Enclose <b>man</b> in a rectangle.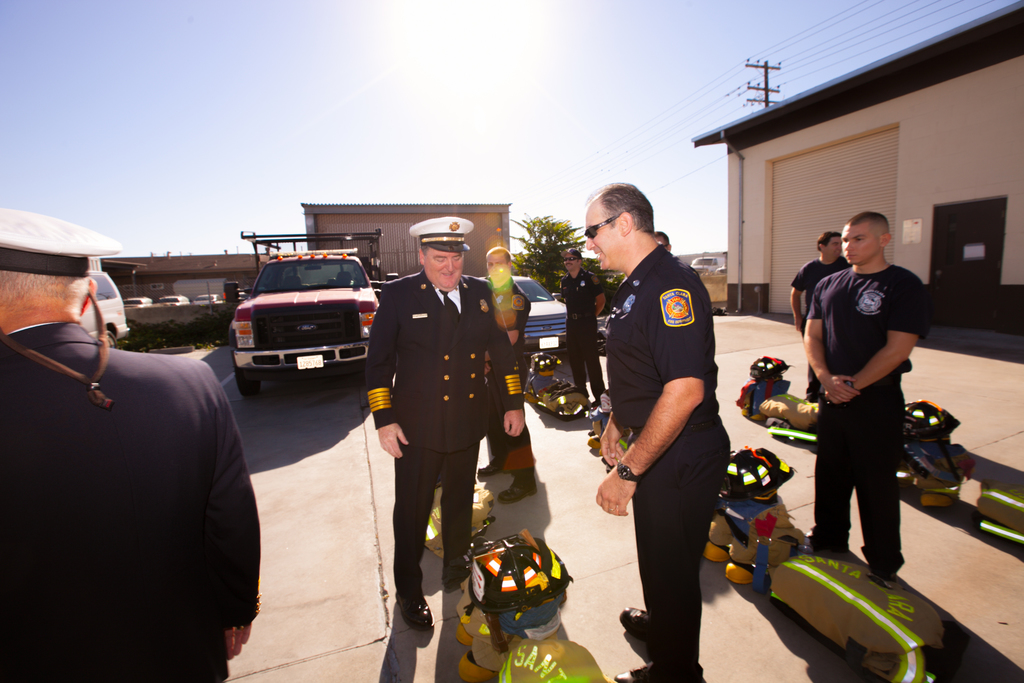
region(476, 247, 539, 502).
